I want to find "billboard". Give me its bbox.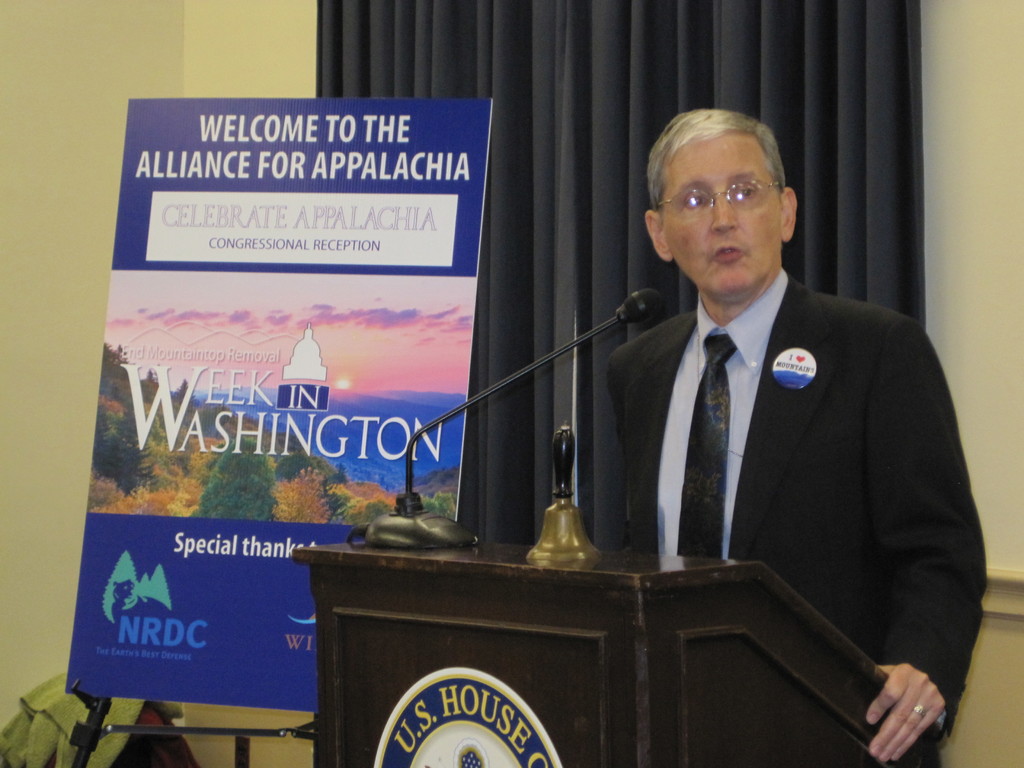
pyautogui.locateOnScreen(81, 68, 496, 729).
